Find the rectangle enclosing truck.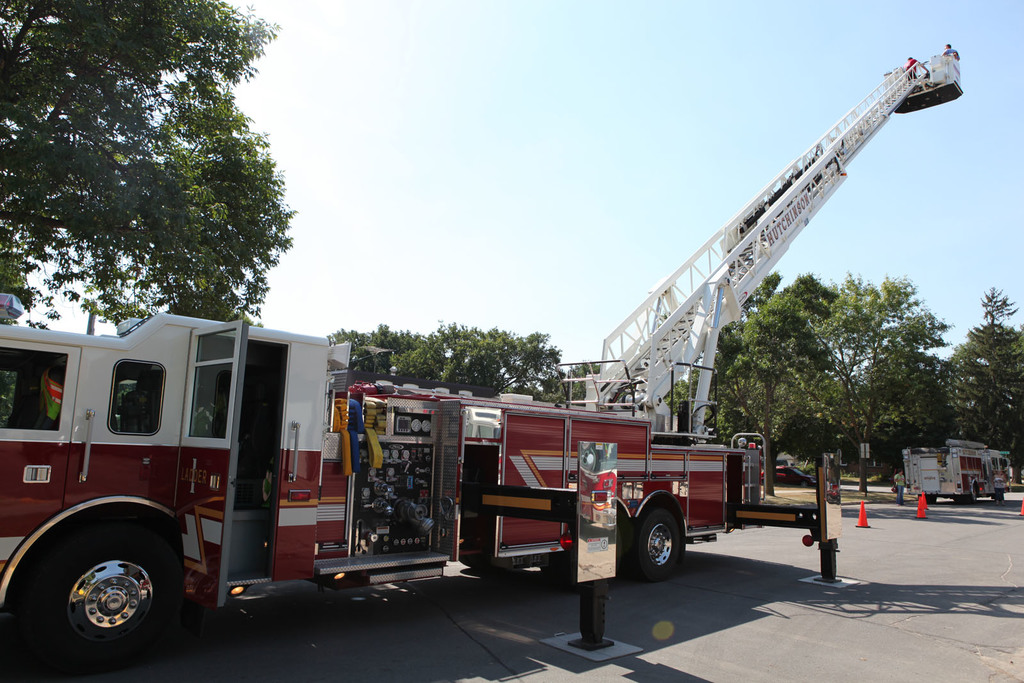
(x1=899, y1=437, x2=1014, y2=509).
